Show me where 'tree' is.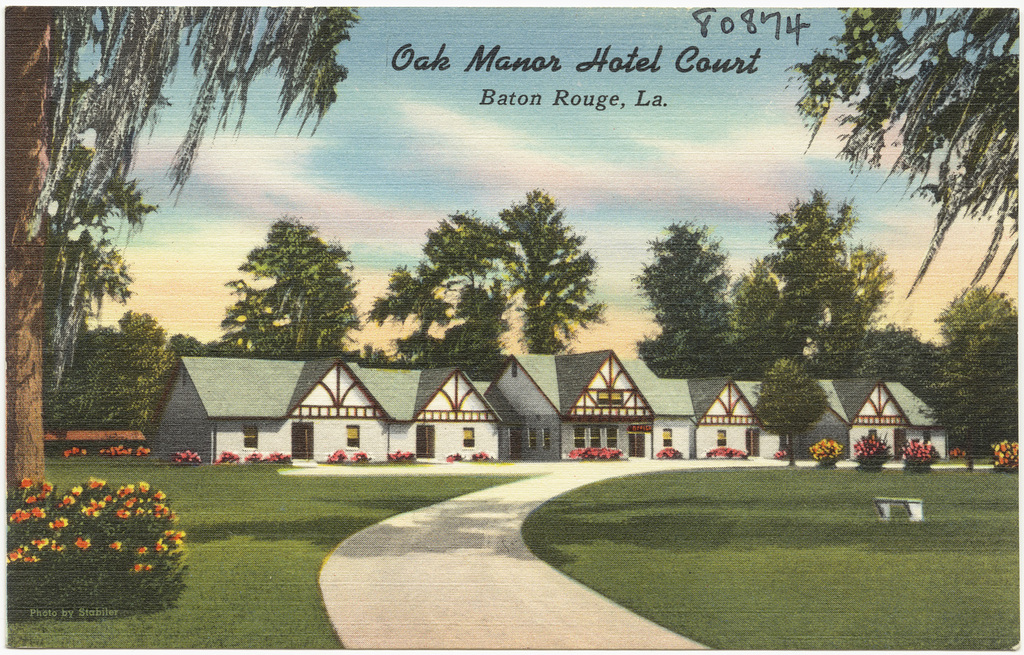
'tree' is at 218,212,369,361.
